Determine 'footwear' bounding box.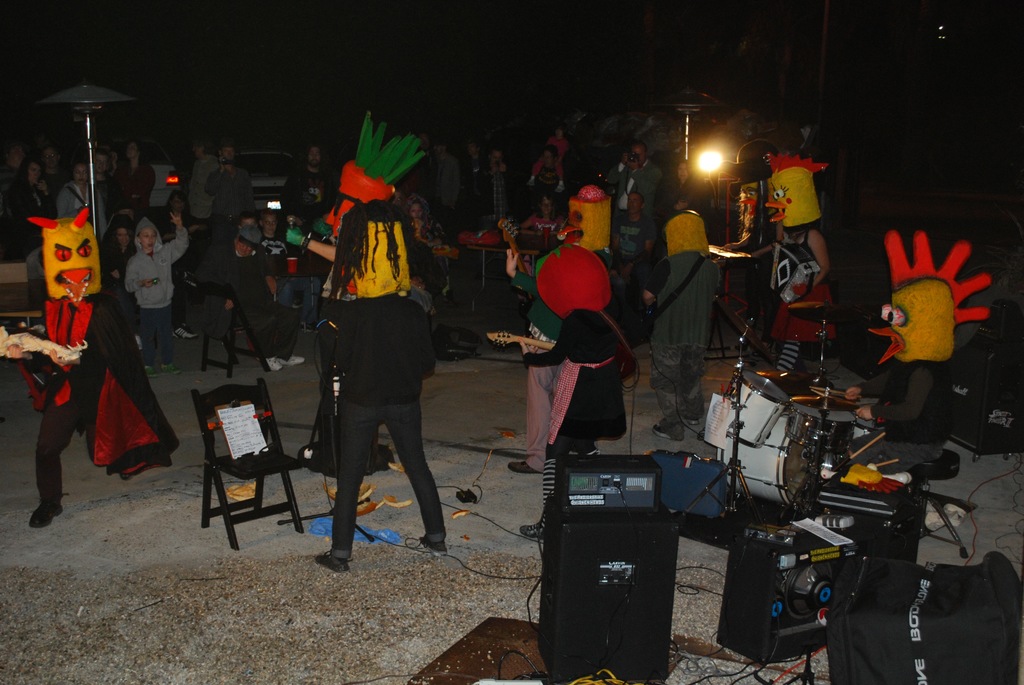
Determined: (x1=405, y1=538, x2=445, y2=556).
